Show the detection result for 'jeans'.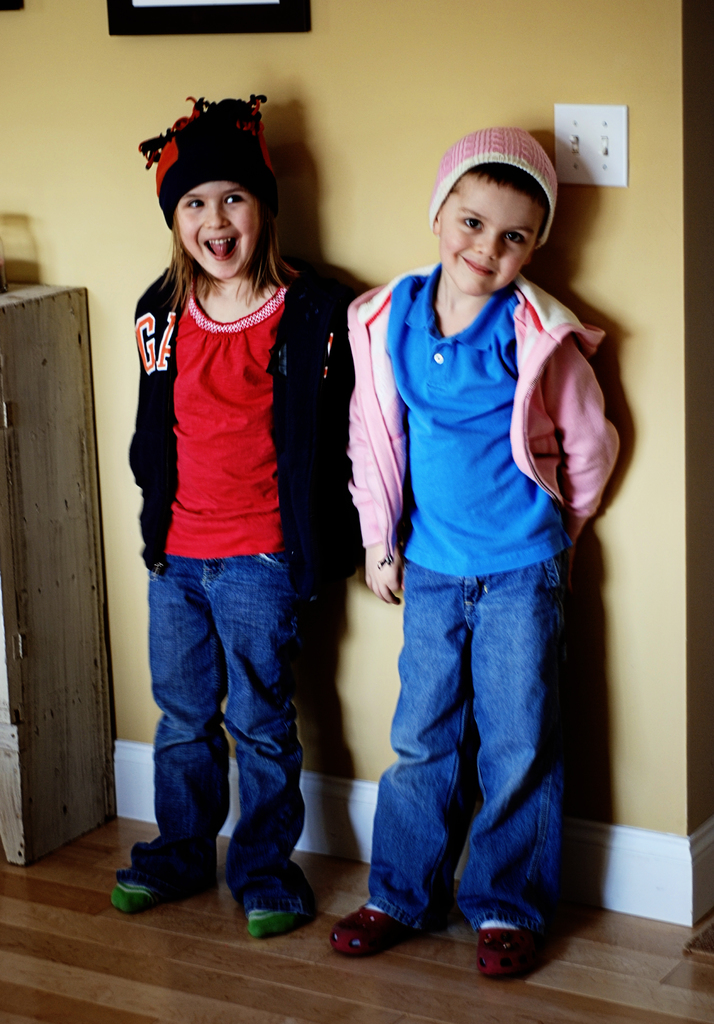
box(357, 545, 589, 957).
